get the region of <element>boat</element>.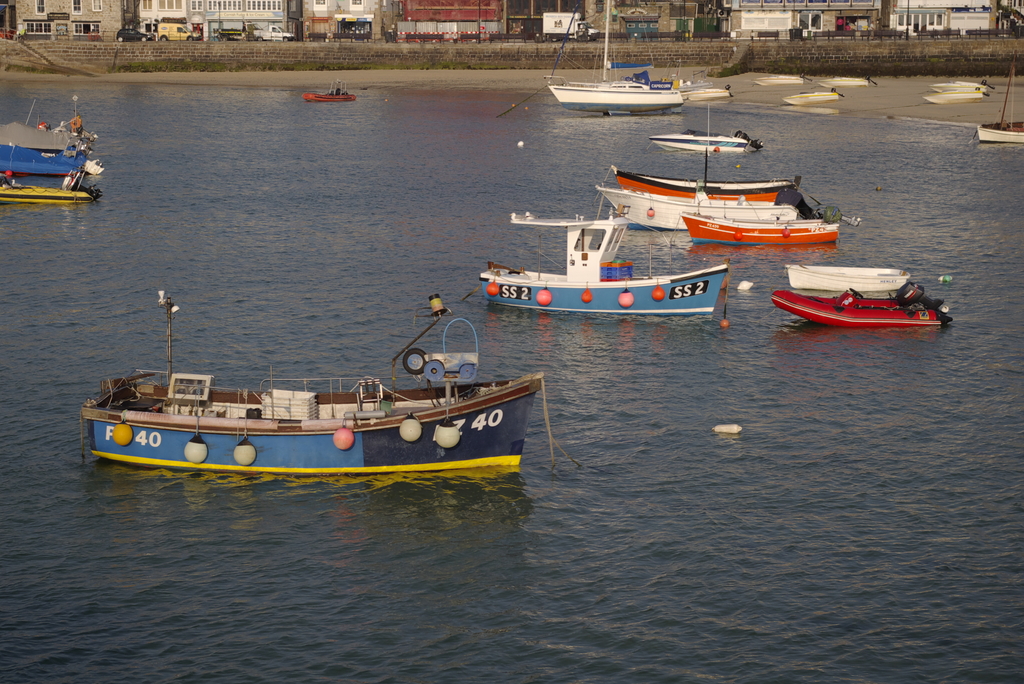
x1=931, y1=78, x2=989, y2=90.
